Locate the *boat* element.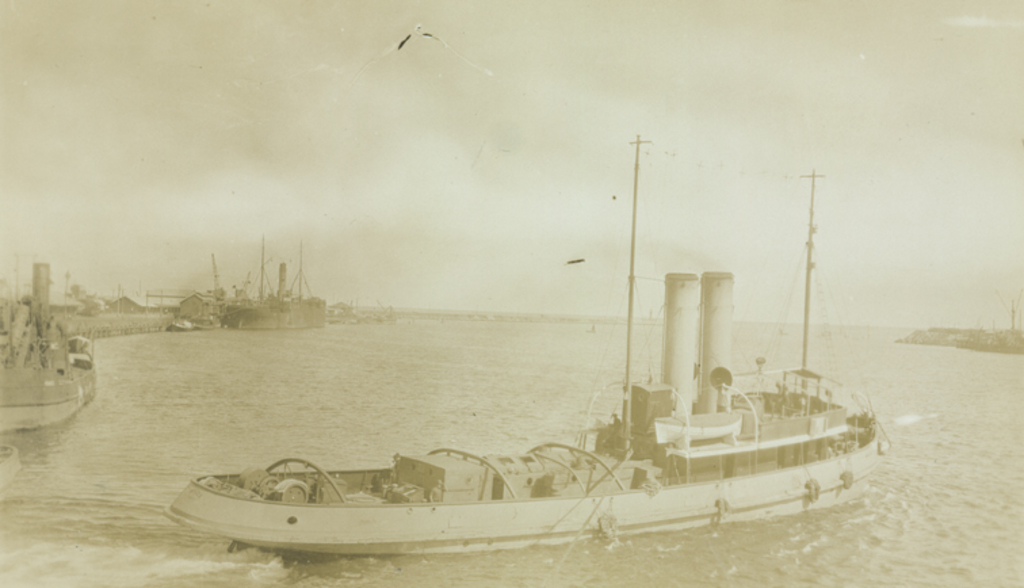
Element bbox: 137:228:956:546.
